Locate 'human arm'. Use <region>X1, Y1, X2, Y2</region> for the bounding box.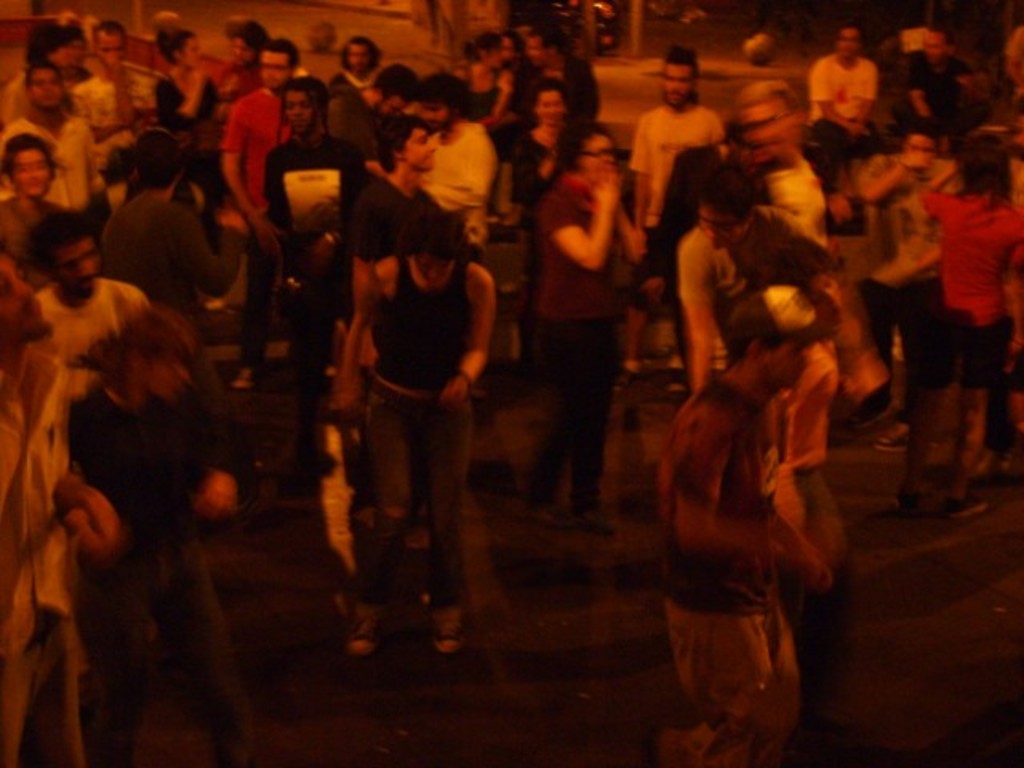
<region>208, 99, 270, 250</region>.
